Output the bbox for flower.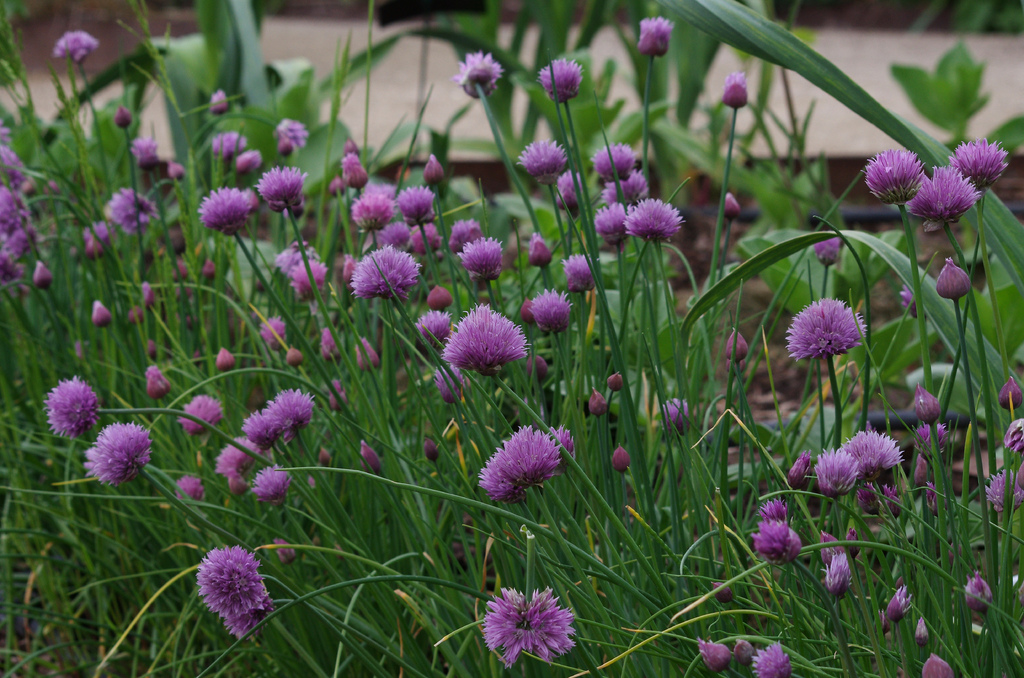
x1=348, y1=241, x2=422, y2=303.
